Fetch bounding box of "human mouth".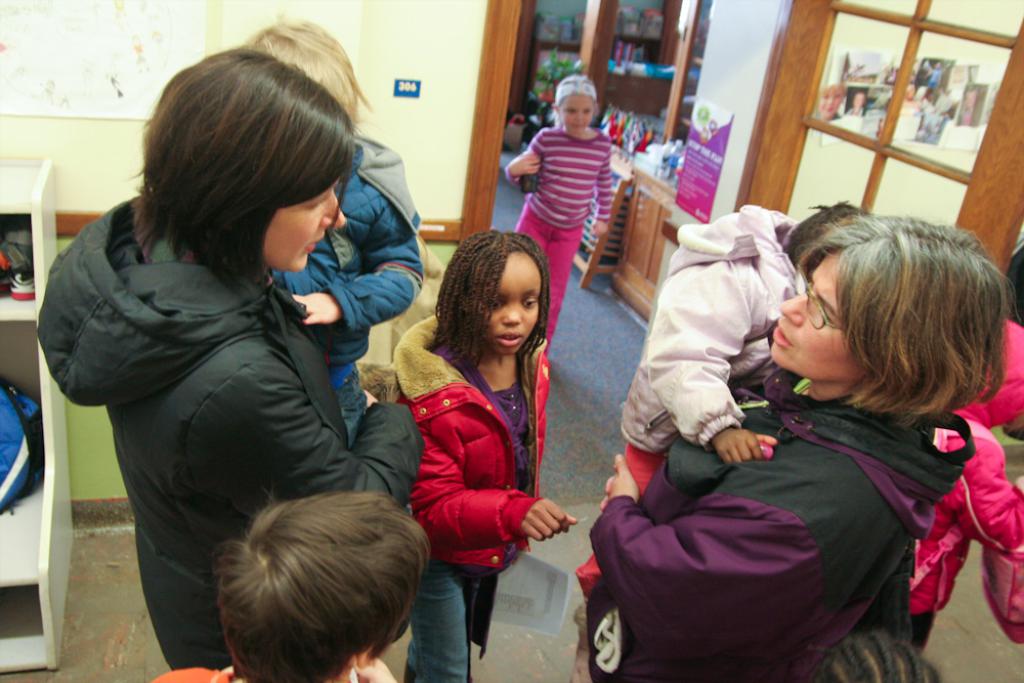
Bbox: locate(301, 230, 328, 253).
